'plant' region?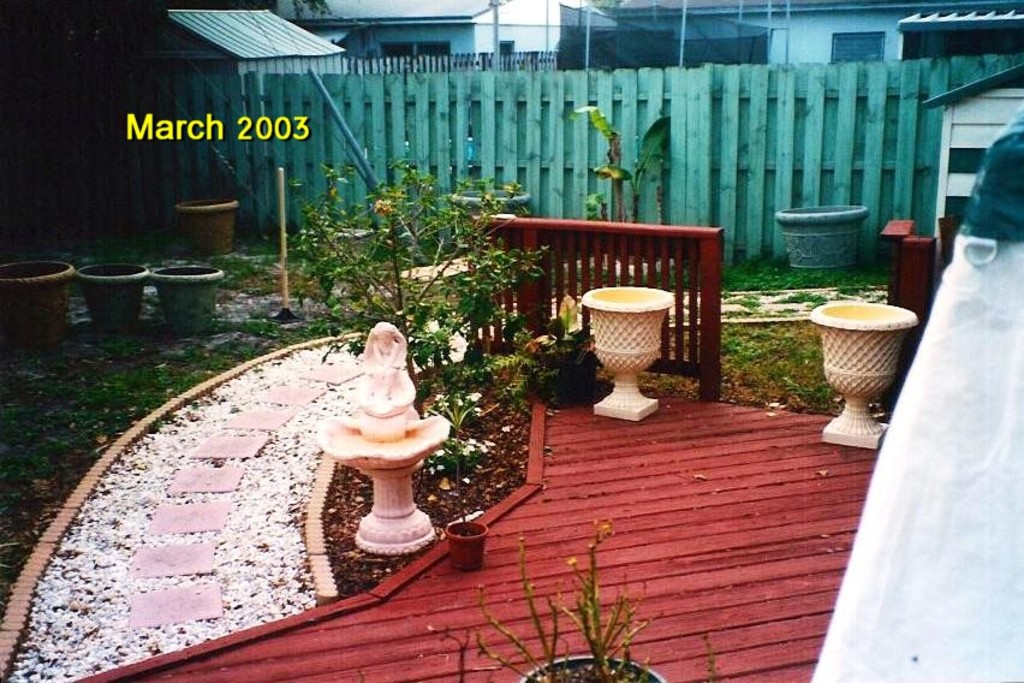
detection(782, 304, 798, 314)
